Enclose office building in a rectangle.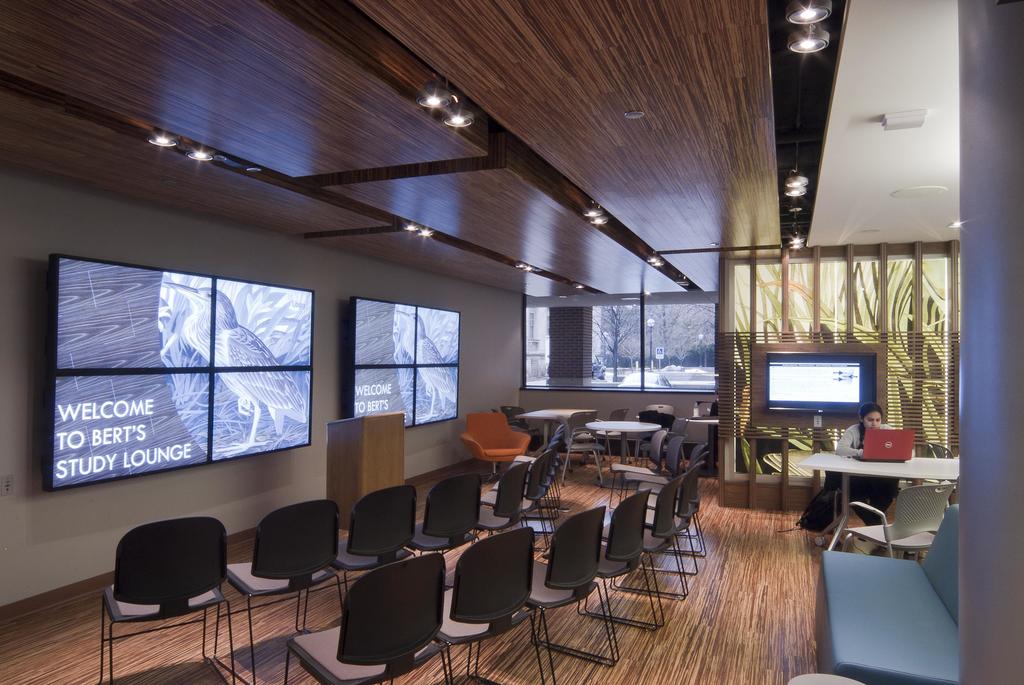
x1=0 y1=0 x2=1023 y2=684.
